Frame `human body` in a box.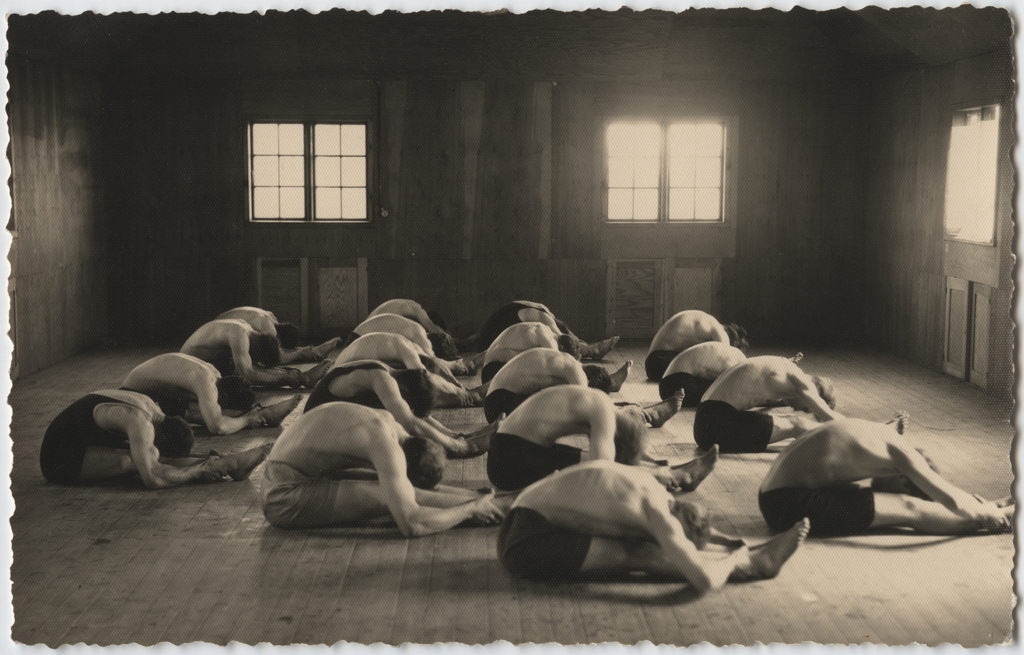
643, 310, 746, 380.
